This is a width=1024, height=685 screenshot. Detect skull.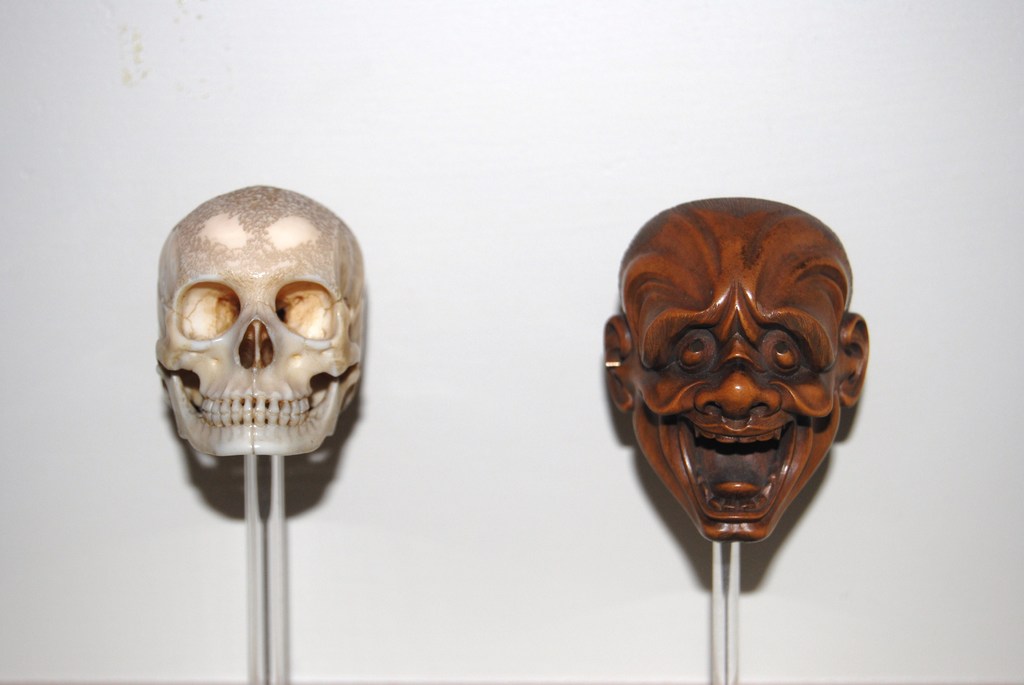
158:186:367:457.
